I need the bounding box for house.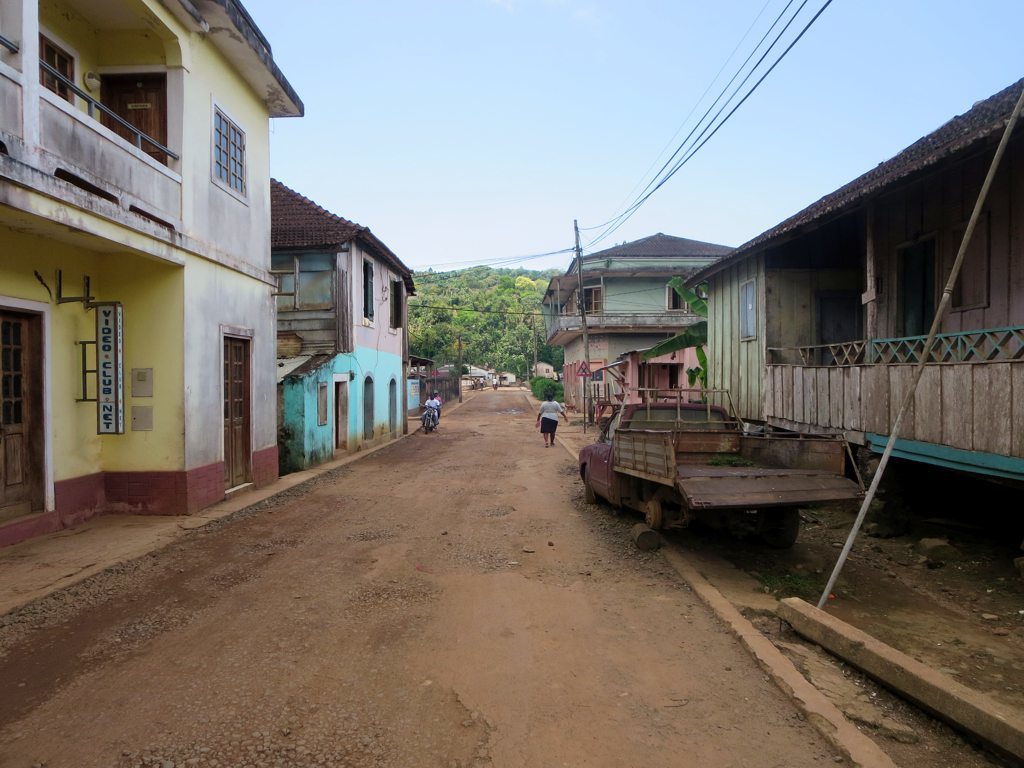
Here it is: BBox(4, 0, 307, 586).
